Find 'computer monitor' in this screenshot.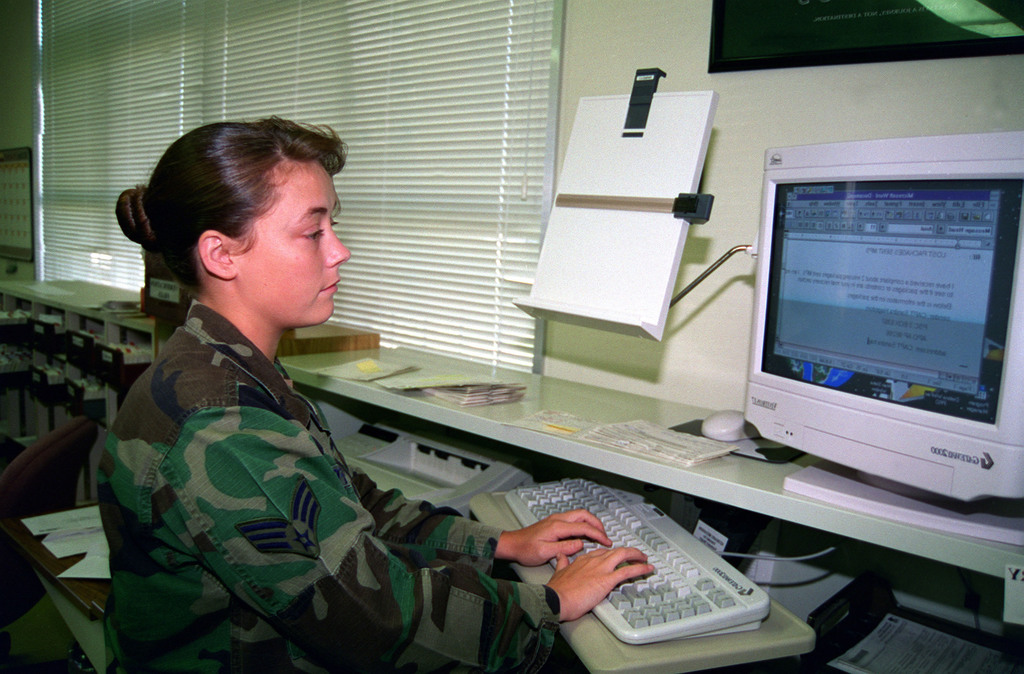
The bounding box for 'computer monitor' is region(744, 134, 1021, 513).
